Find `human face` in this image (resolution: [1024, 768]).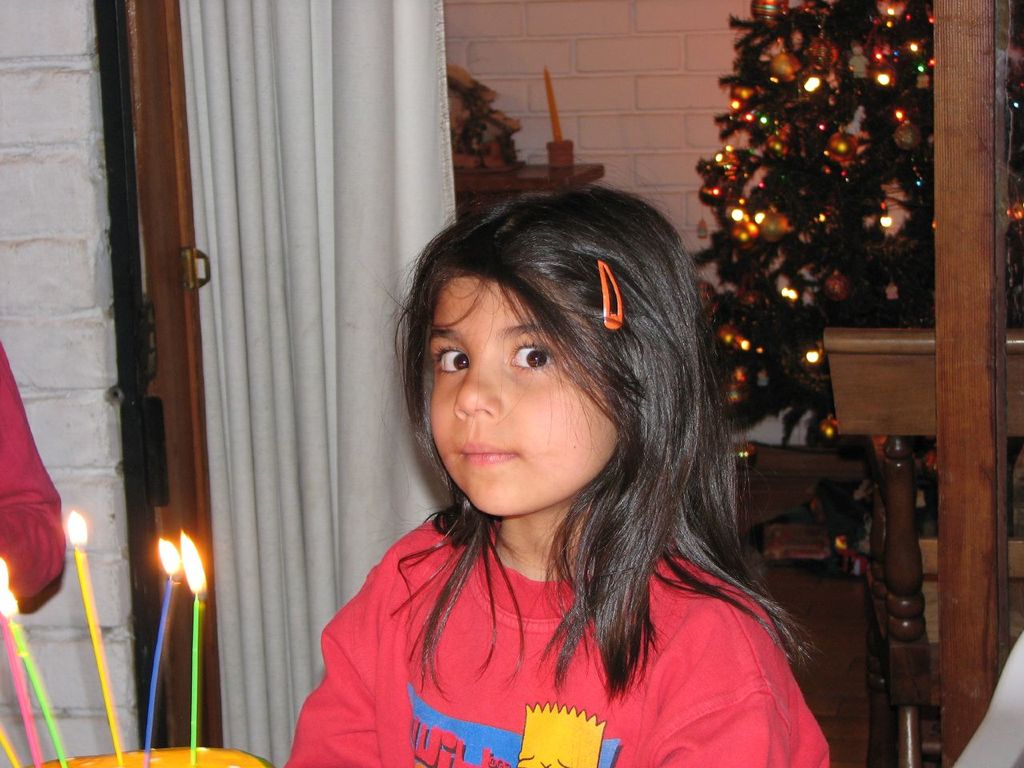
(left=430, top=278, right=618, bottom=514).
